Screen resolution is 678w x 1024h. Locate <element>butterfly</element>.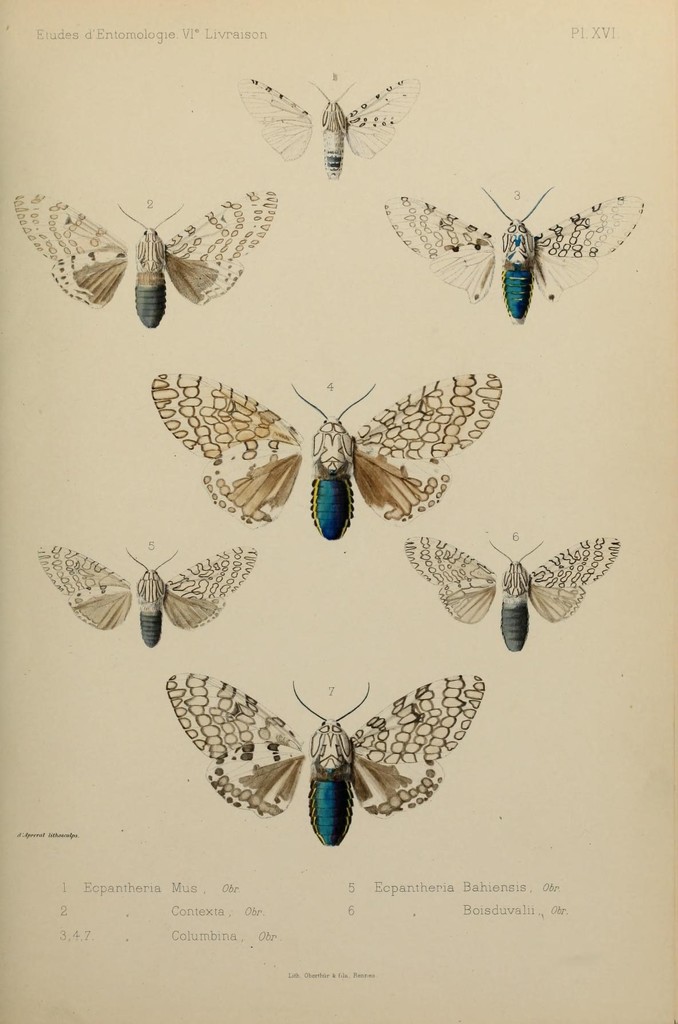
BBox(374, 172, 639, 334).
